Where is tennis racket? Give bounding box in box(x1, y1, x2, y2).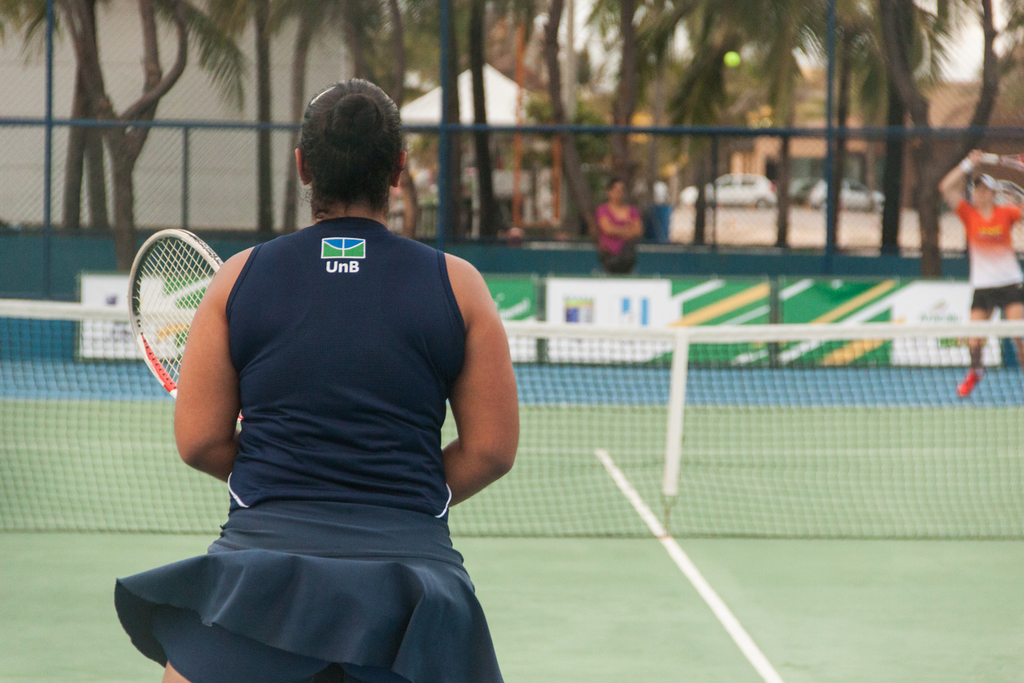
box(126, 226, 244, 423).
